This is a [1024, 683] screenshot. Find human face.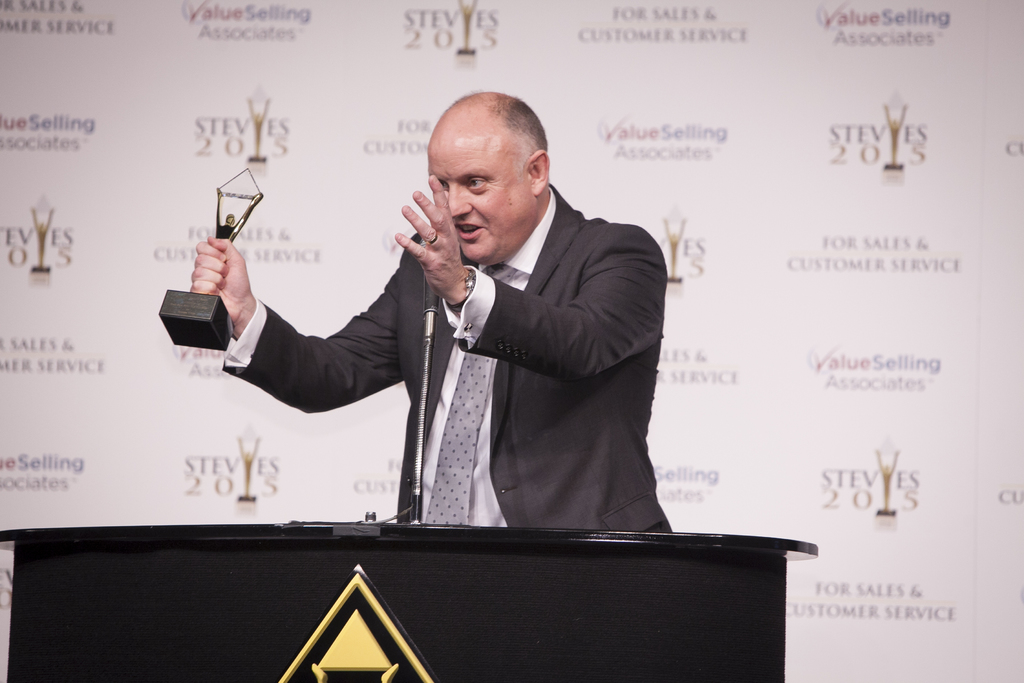
Bounding box: region(425, 129, 531, 260).
